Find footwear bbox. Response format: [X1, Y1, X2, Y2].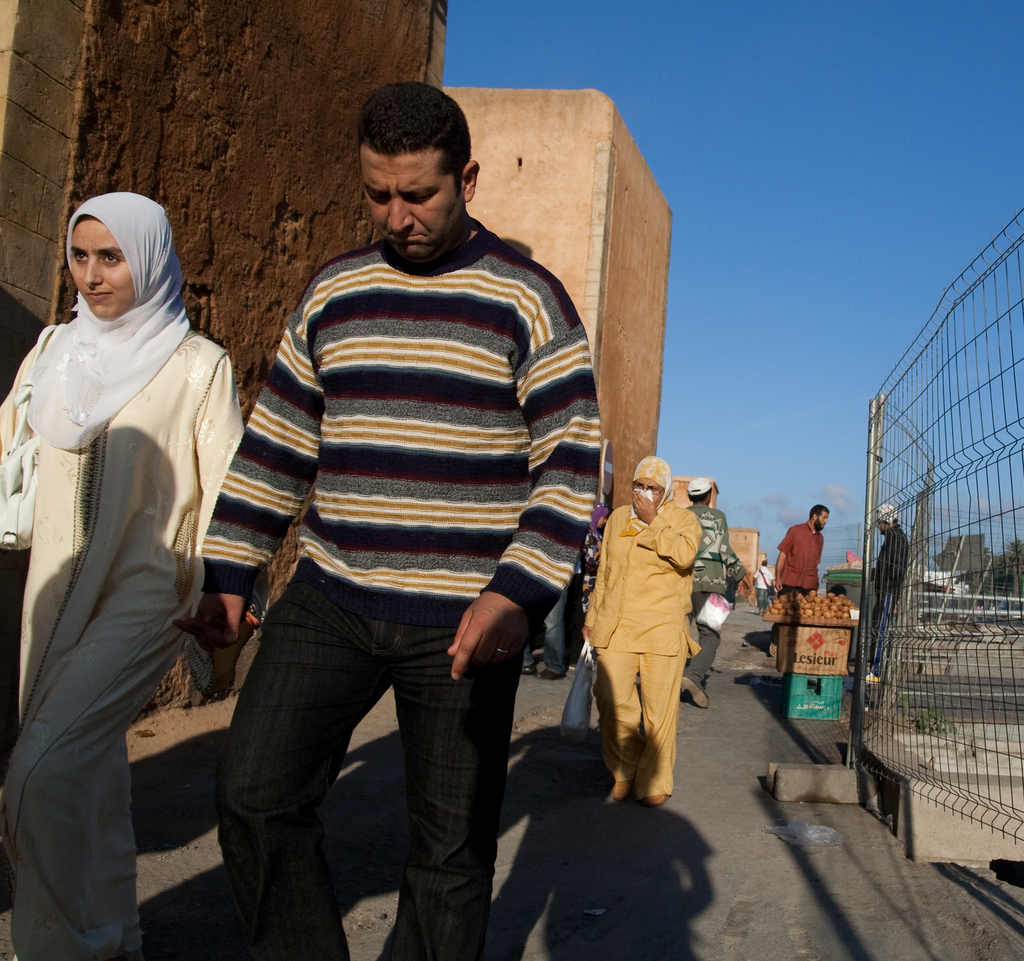
[603, 777, 630, 806].
